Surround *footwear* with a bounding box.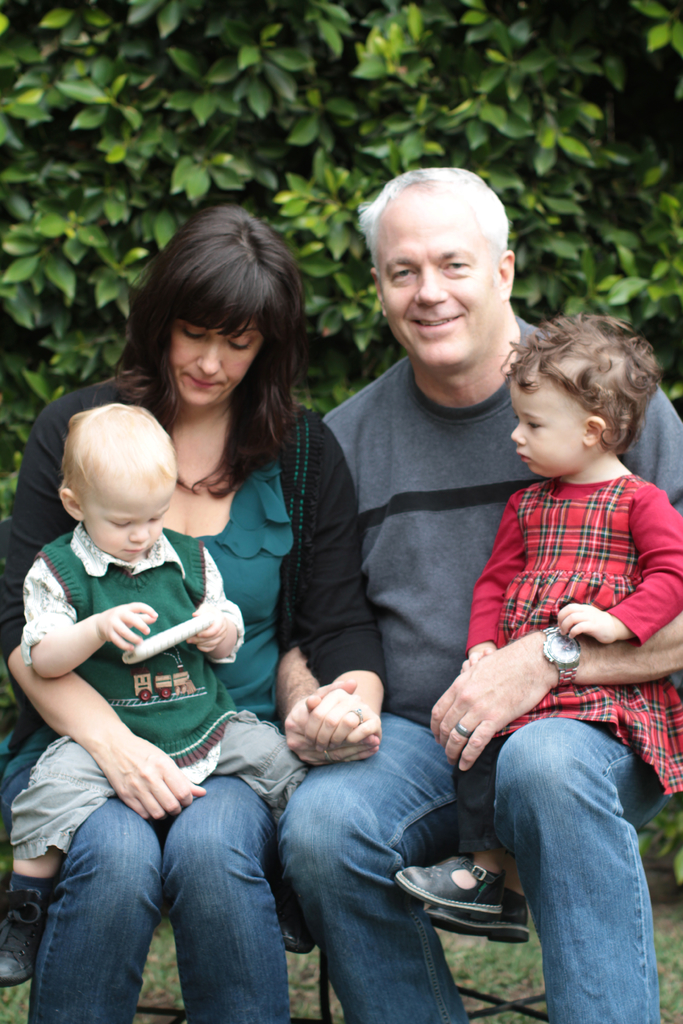
<bbox>416, 889, 539, 941</bbox>.
